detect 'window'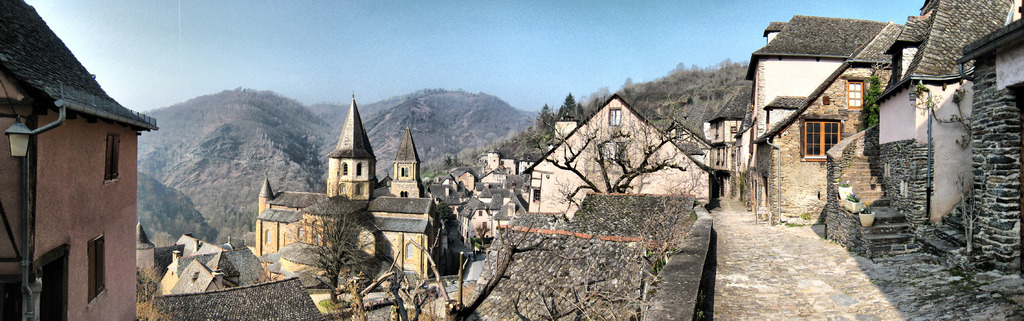
[left=356, top=164, right=362, bottom=178]
